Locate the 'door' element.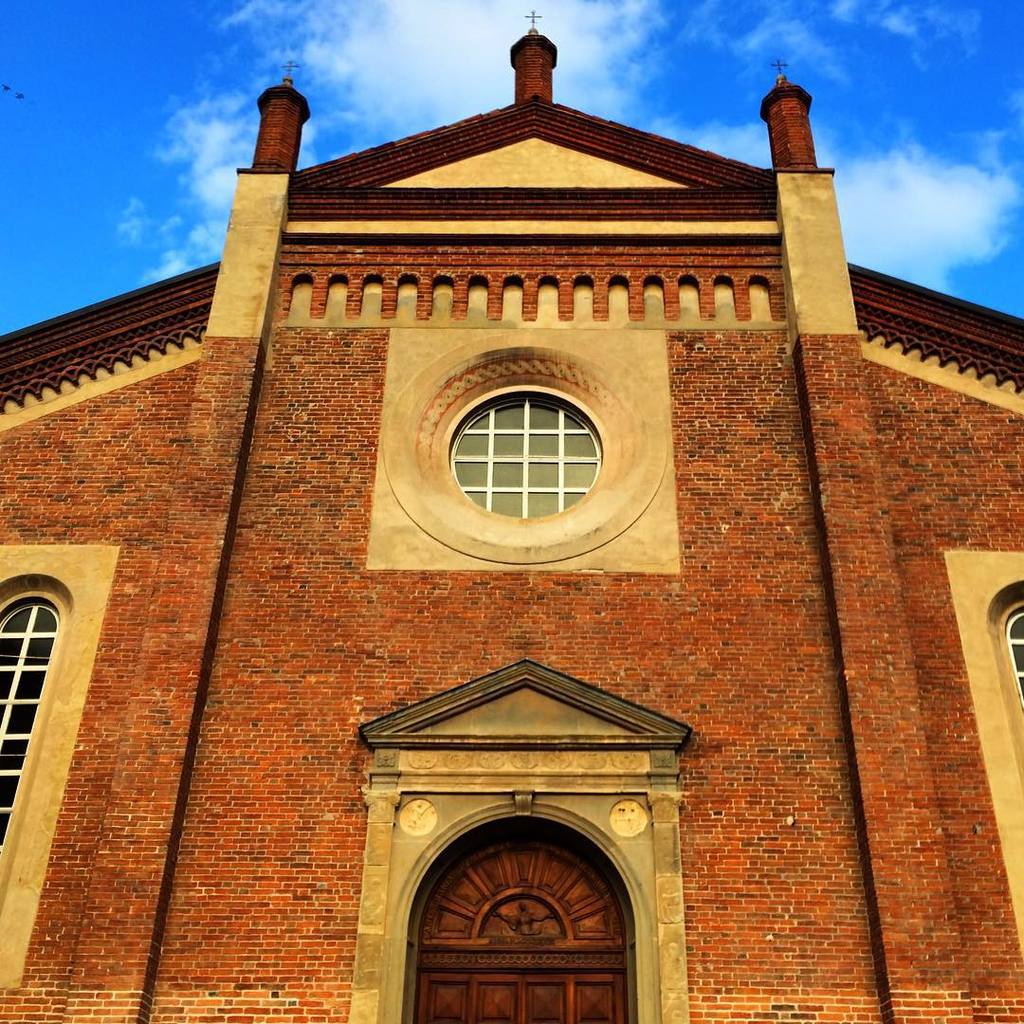
Element bbox: left=399, top=790, right=657, bottom=1023.
